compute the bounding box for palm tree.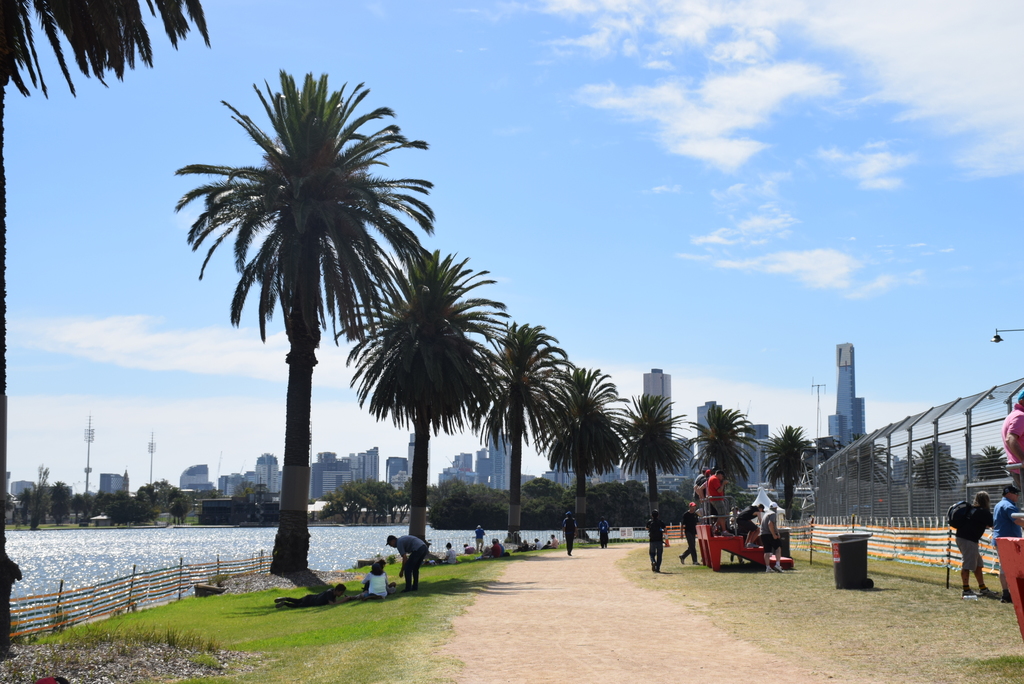
<box>804,431,845,513</box>.
